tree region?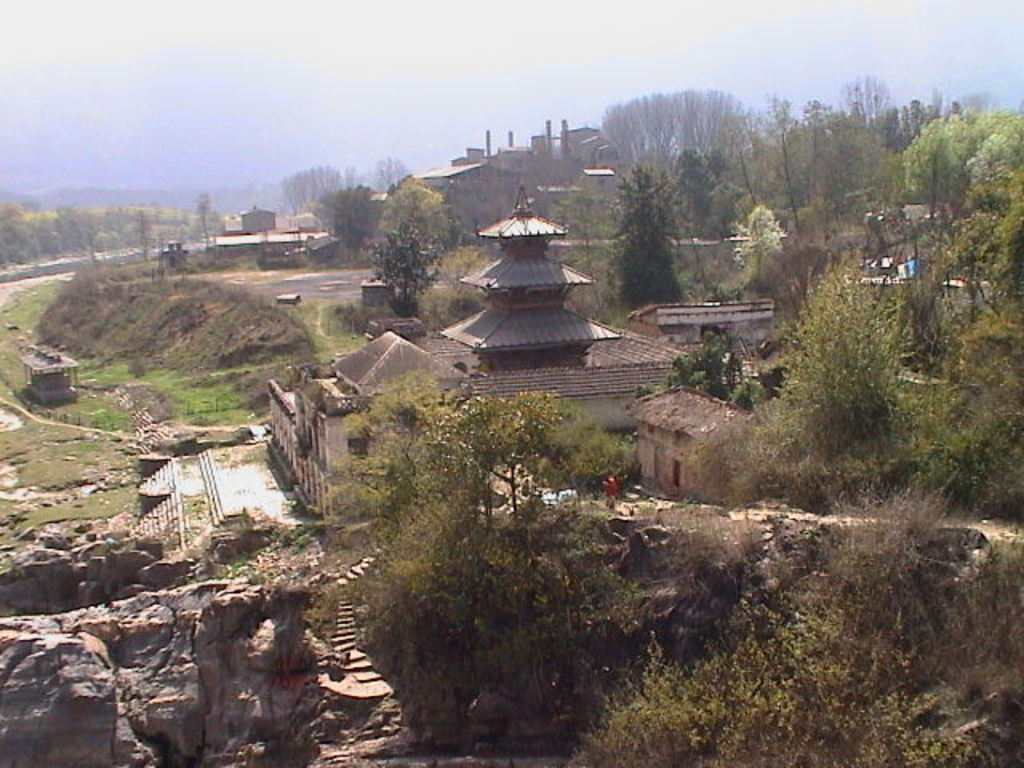
(618, 157, 680, 302)
